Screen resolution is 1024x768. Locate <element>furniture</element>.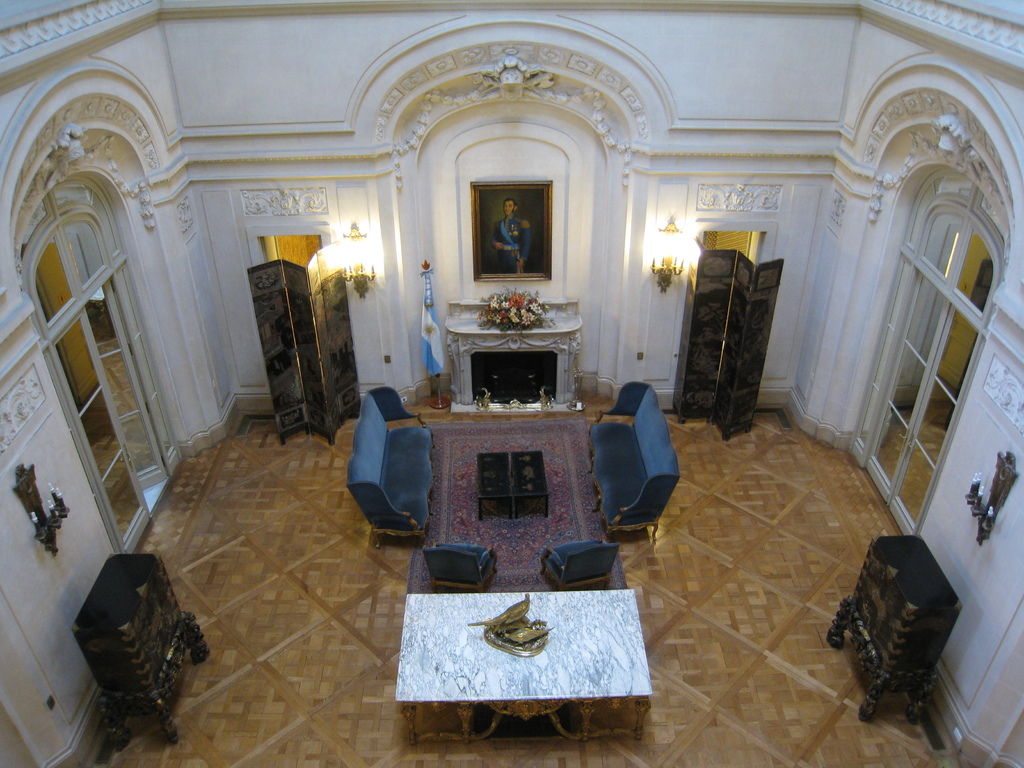
<box>509,451,548,520</box>.
